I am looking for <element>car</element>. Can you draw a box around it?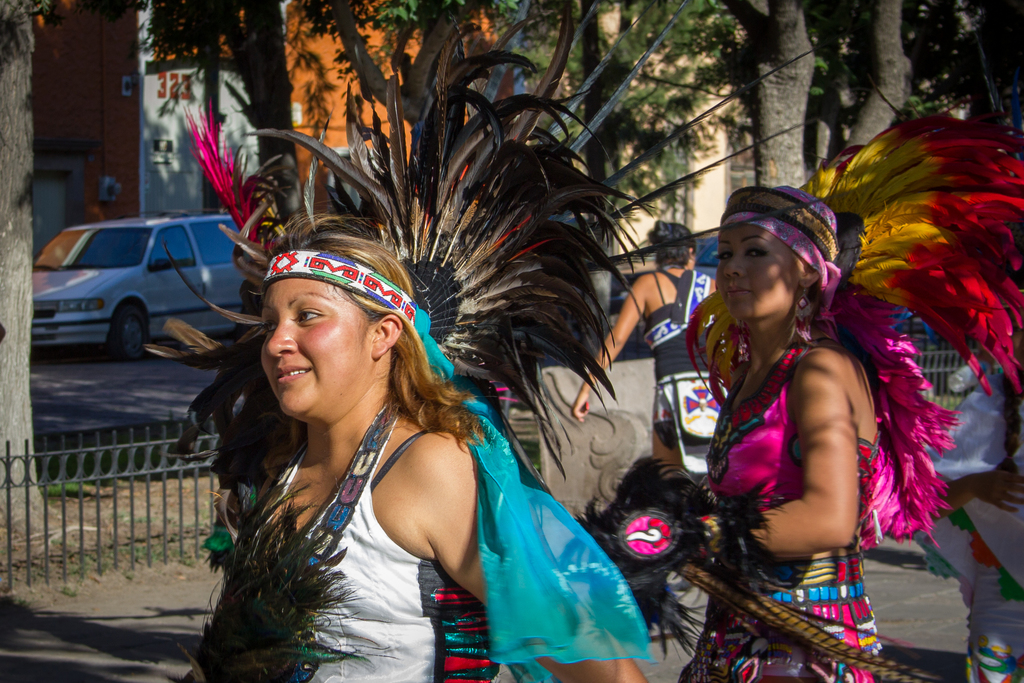
Sure, the bounding box is x1=609, y1=235, x2=710, y2=307.
